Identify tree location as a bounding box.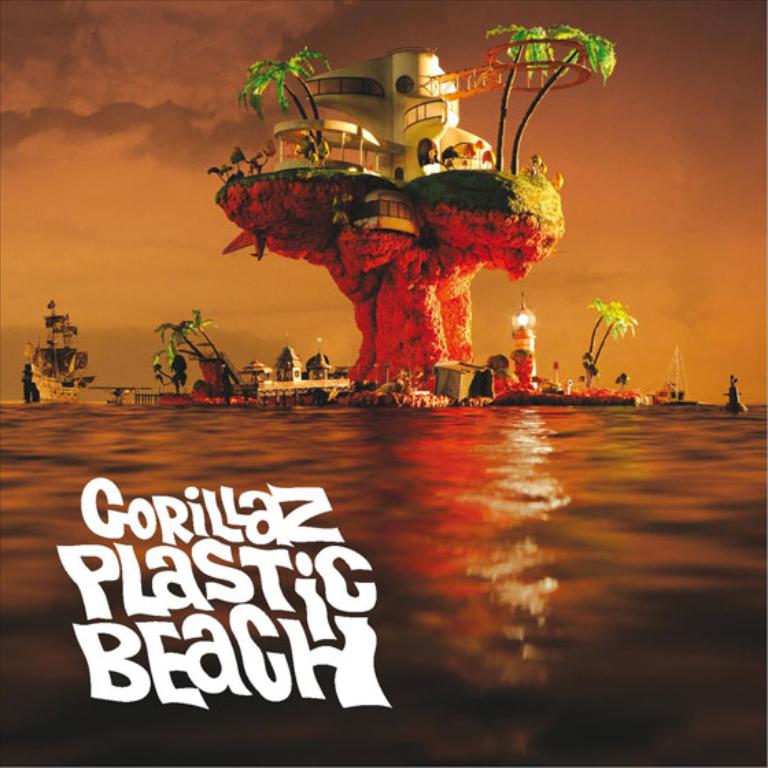
[left=235, top=38, right=344, bottom=143].
